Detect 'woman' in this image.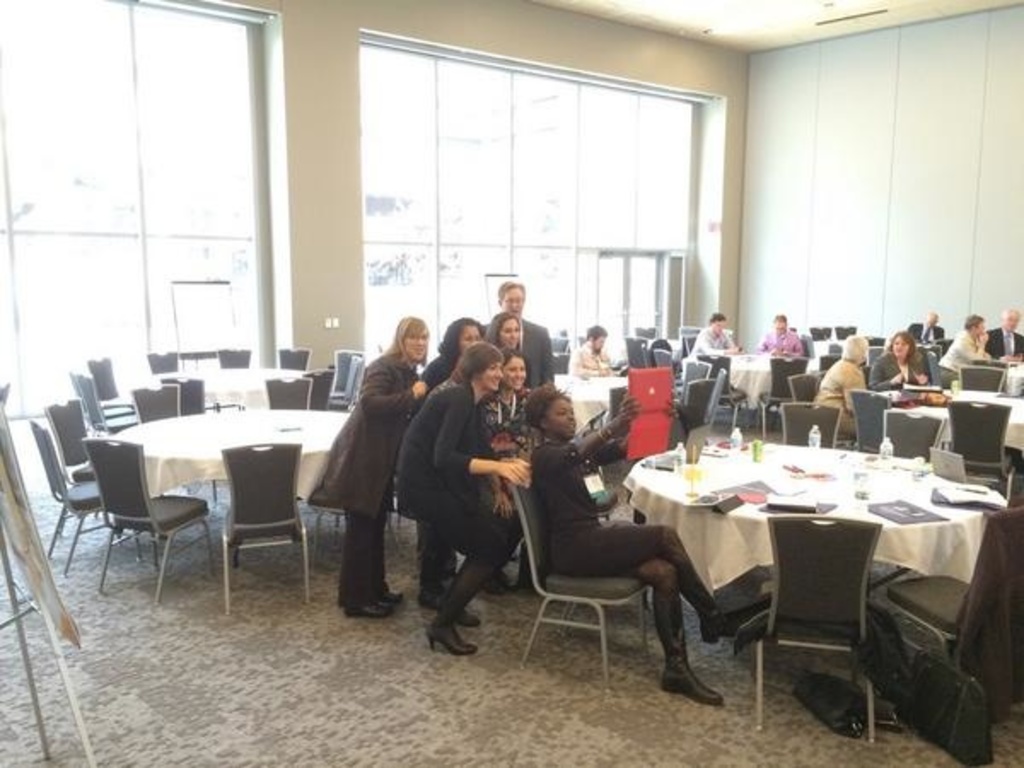
Detection: x1=531, y1=377, x2=758, y2=707.
